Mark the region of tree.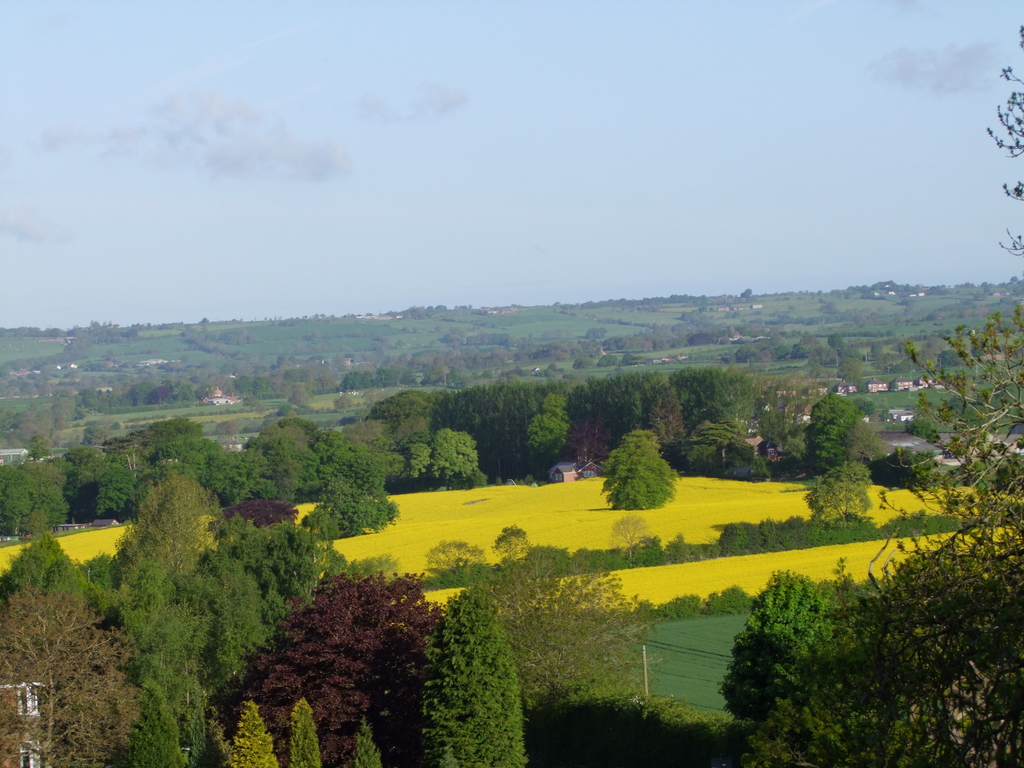
Region: <bbox>596, 435, 678, 508</bbox>.
